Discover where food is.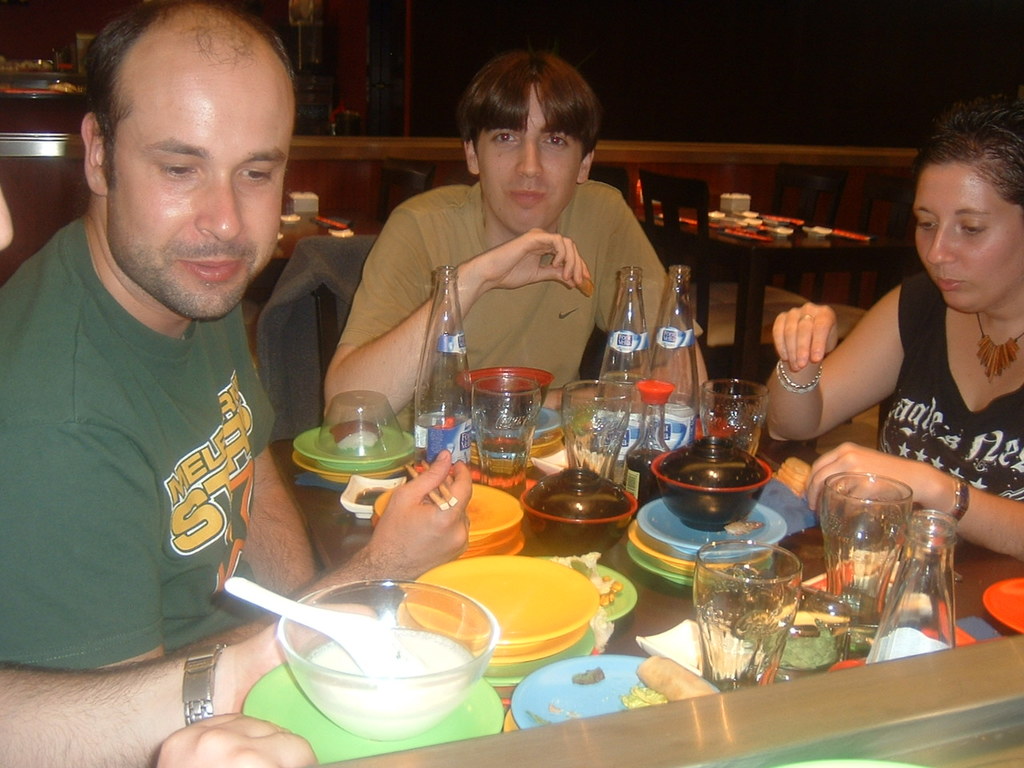
Discovered at bbox(266, 602, 490, 734).
